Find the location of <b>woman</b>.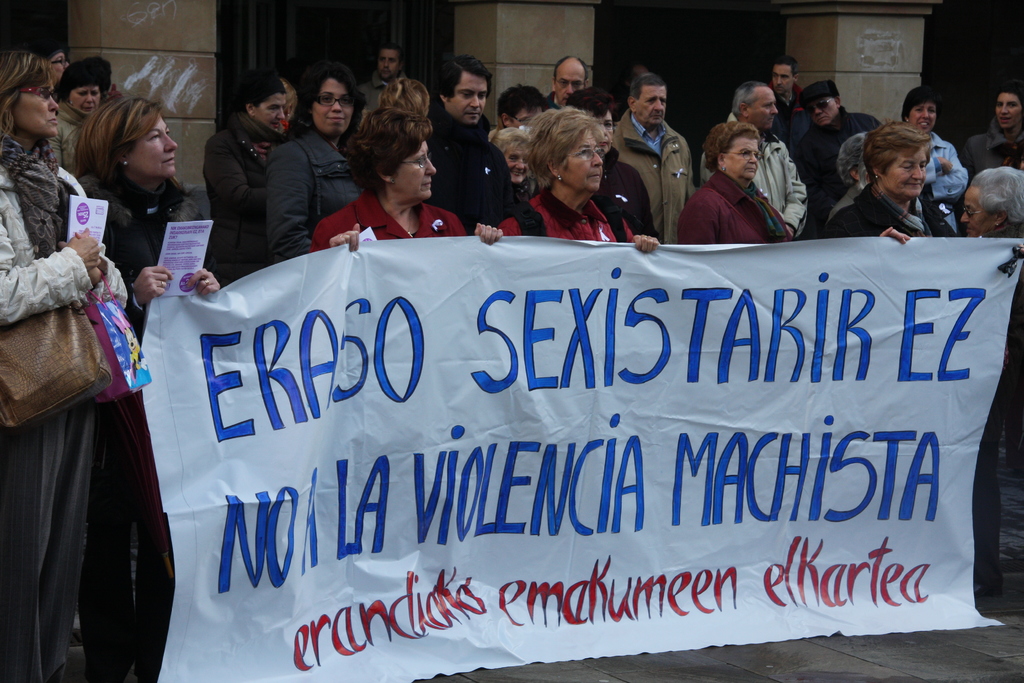
Location: l=900, t=86, r=967, b=236.
